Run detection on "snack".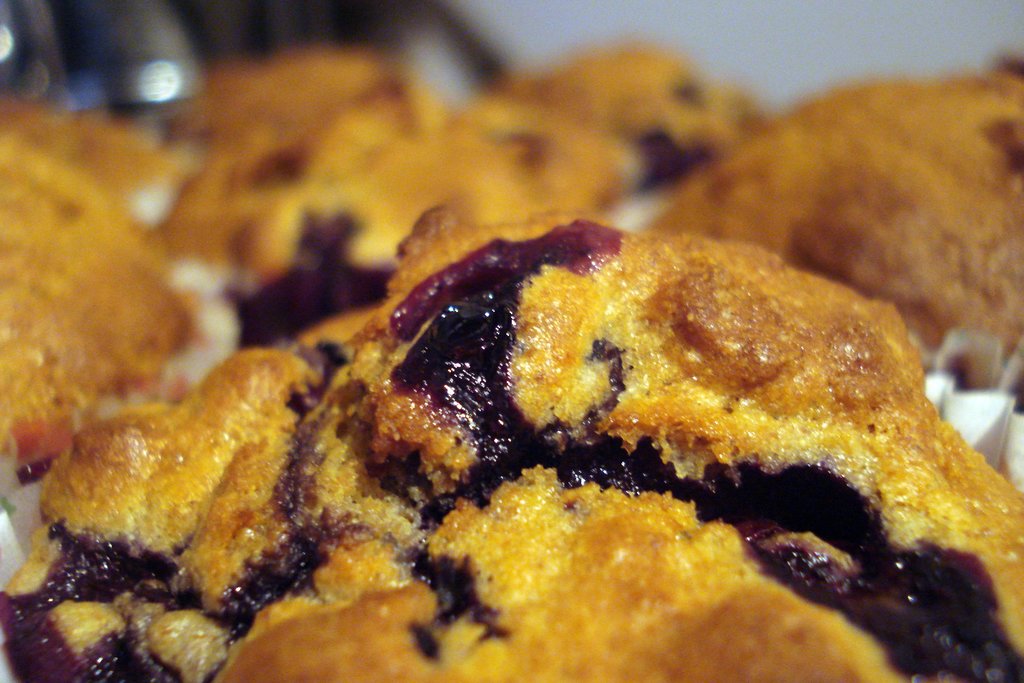
Result: {"left": 519, "top": 48, "right": 703, "bottom": 153}.
